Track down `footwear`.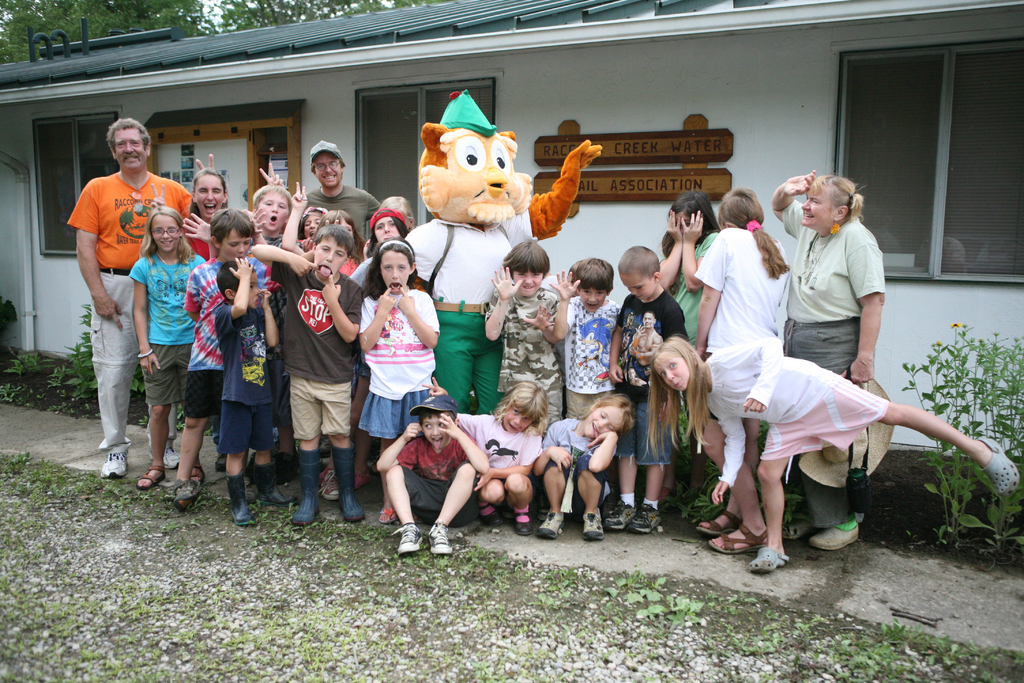
Tracked to bbox=[628, 497, 662, 537].
